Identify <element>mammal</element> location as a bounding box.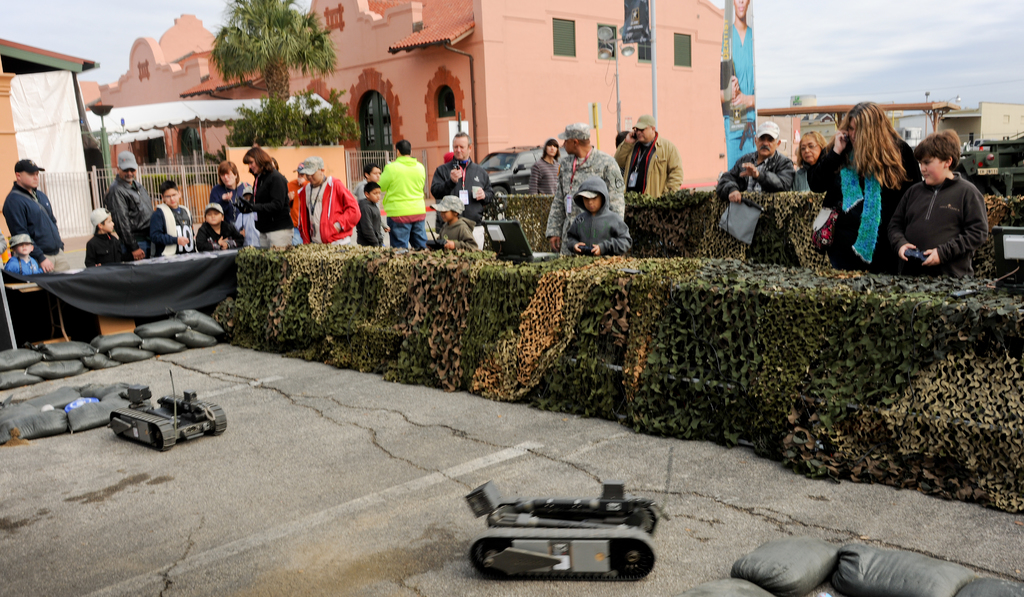
[left=195, top=199, right=243, bottom=253].
